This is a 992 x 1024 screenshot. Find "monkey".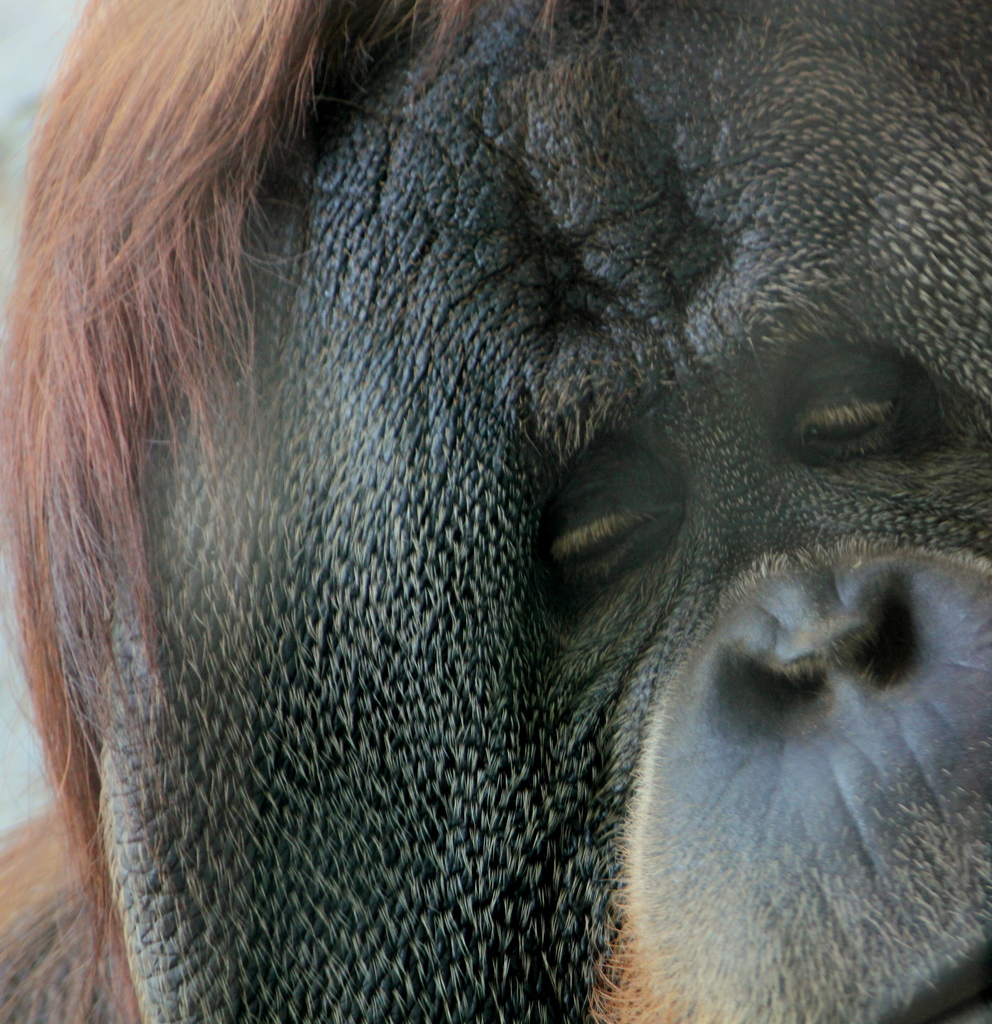
Bounding box: (left=20, top=31, right=980, bottom=1023).
